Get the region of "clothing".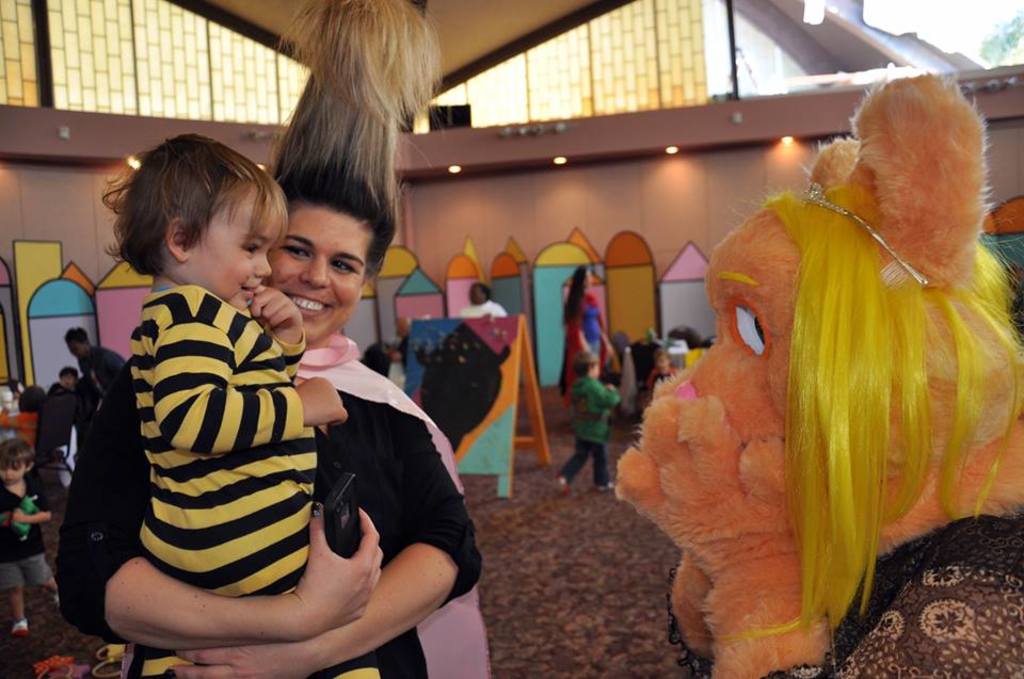
locate(660, 511, 1023, 678).
